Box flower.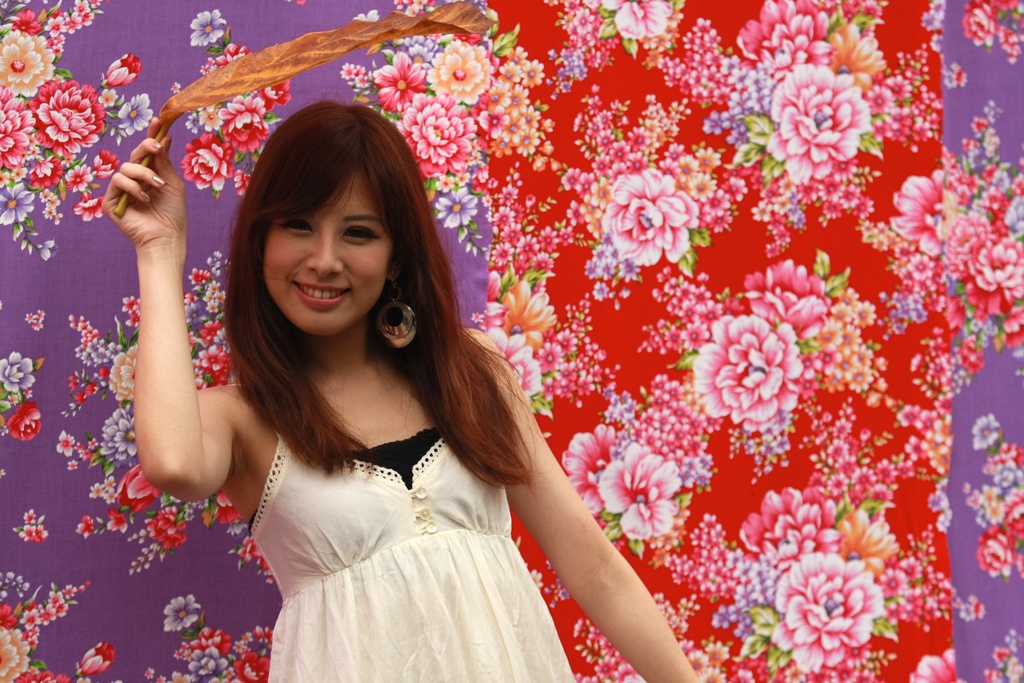
rect(0, 350, 36, 392).
